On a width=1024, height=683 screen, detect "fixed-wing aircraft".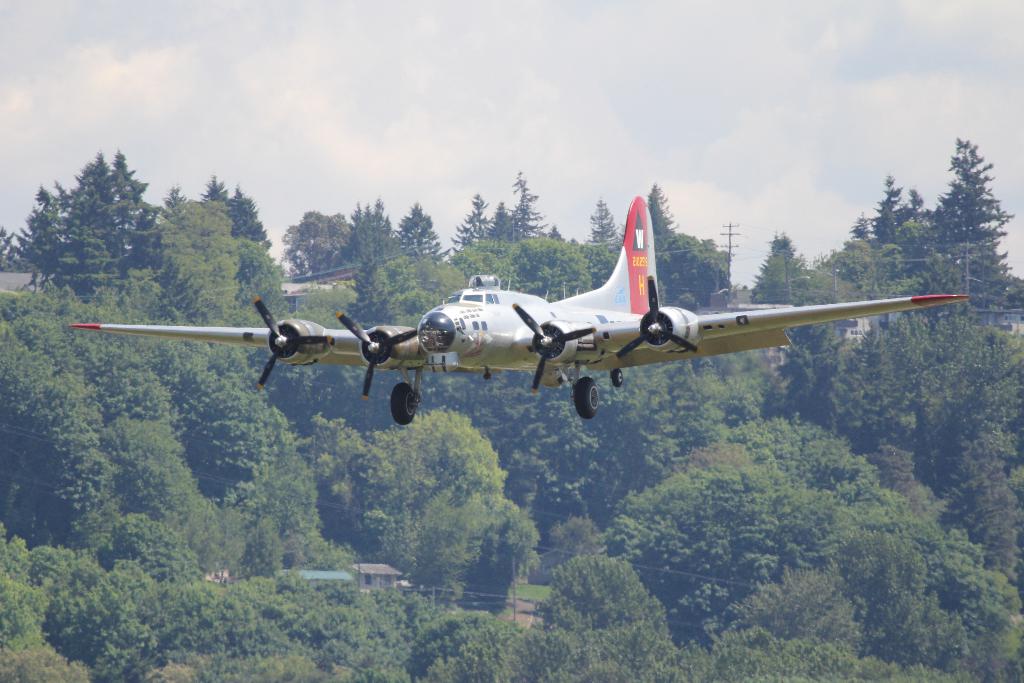
(67, 185, 972, 419).
